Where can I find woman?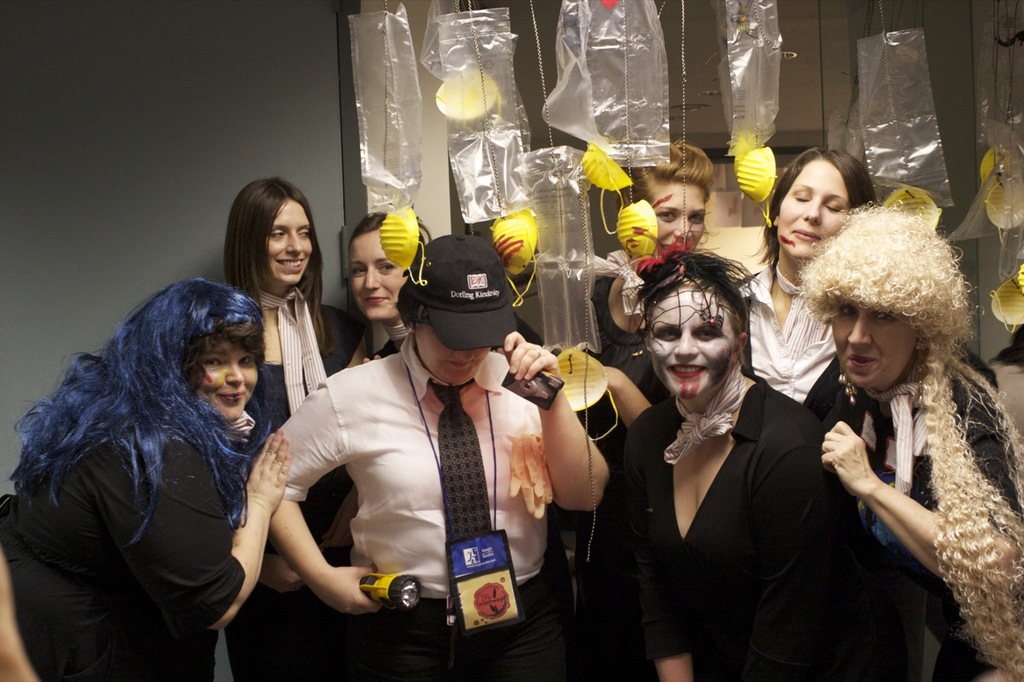
You can find it at bbox(221, 177, 358, 681).
